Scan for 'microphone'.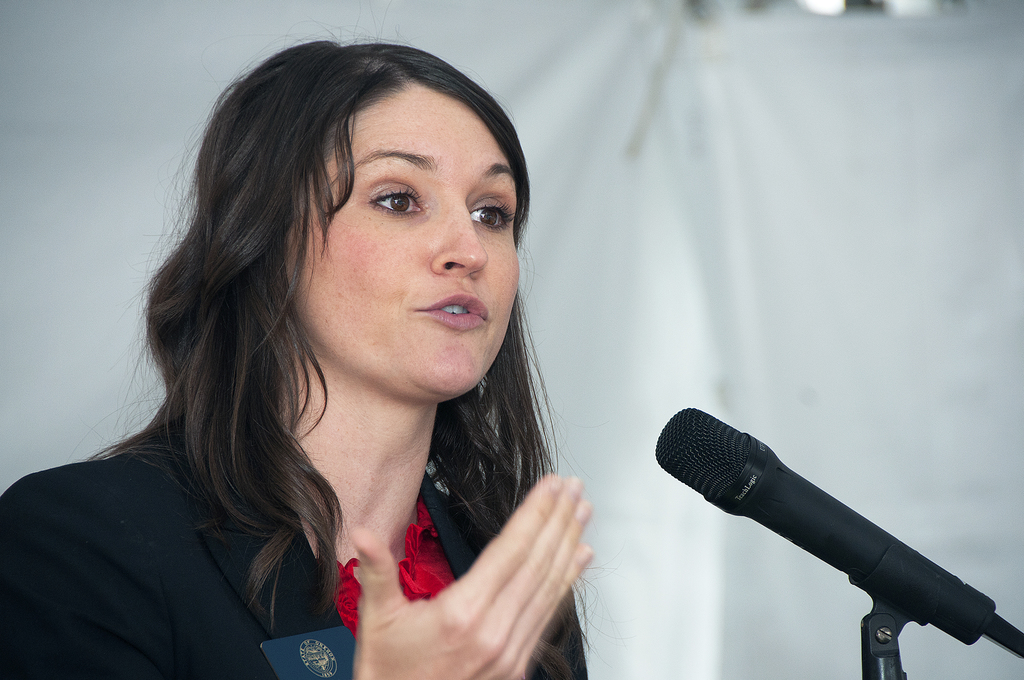
Scan result: rect(653, 403, 1023, 658).
